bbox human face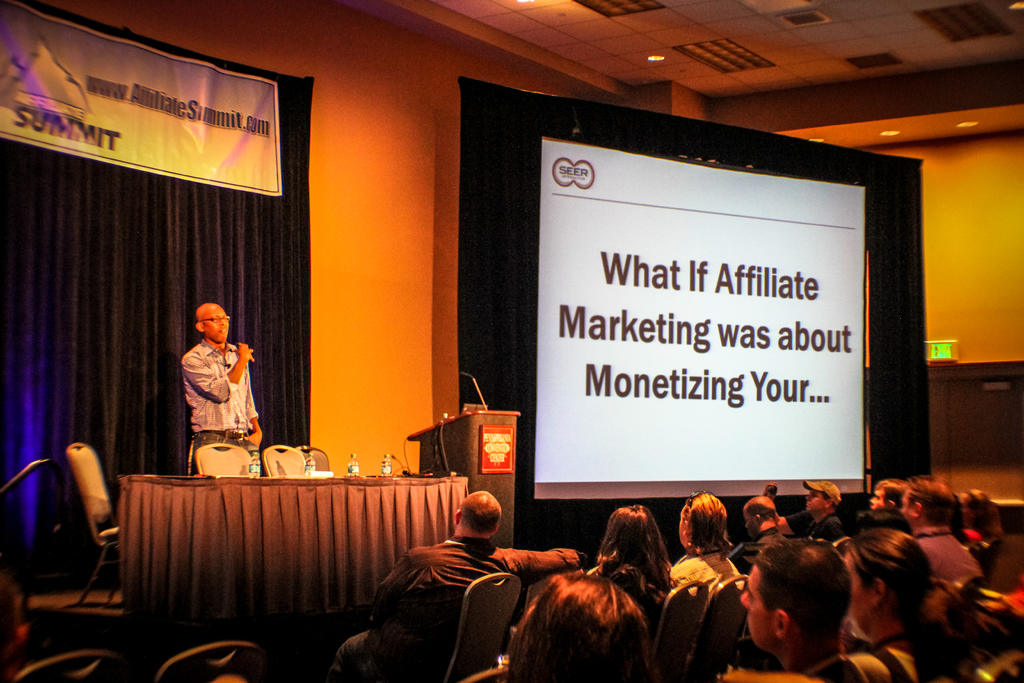
[205, 306, 229, 345]
